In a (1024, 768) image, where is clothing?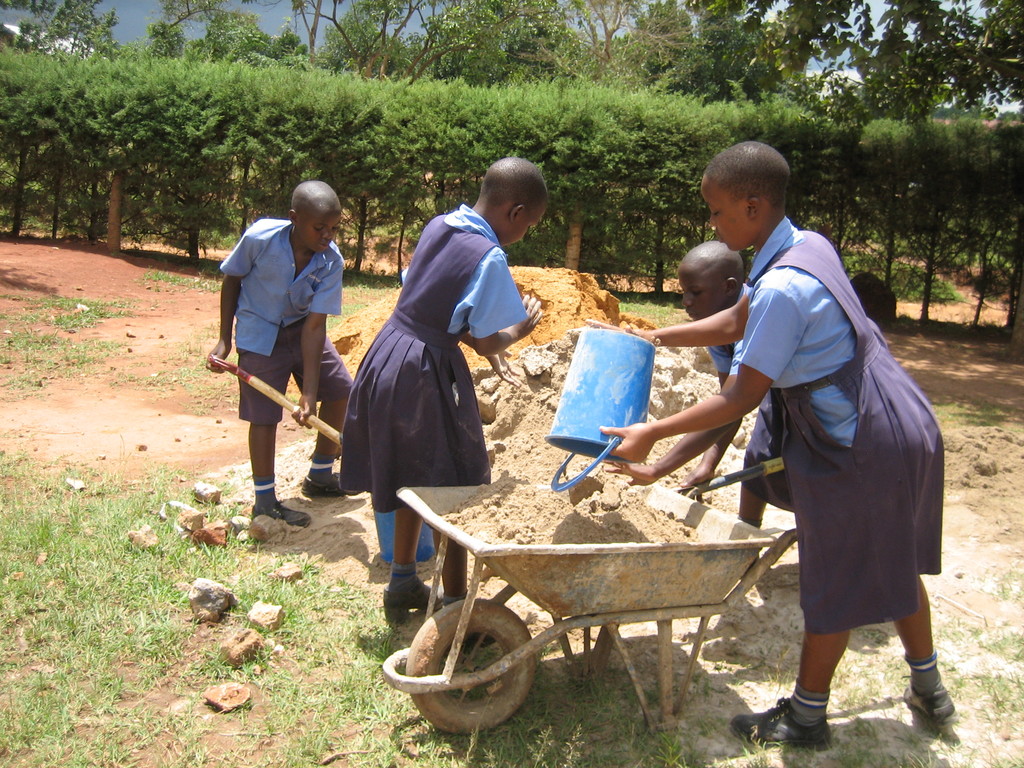
{"x1": 330, "y1": 198, "x2": 530, "y2": 512}.
